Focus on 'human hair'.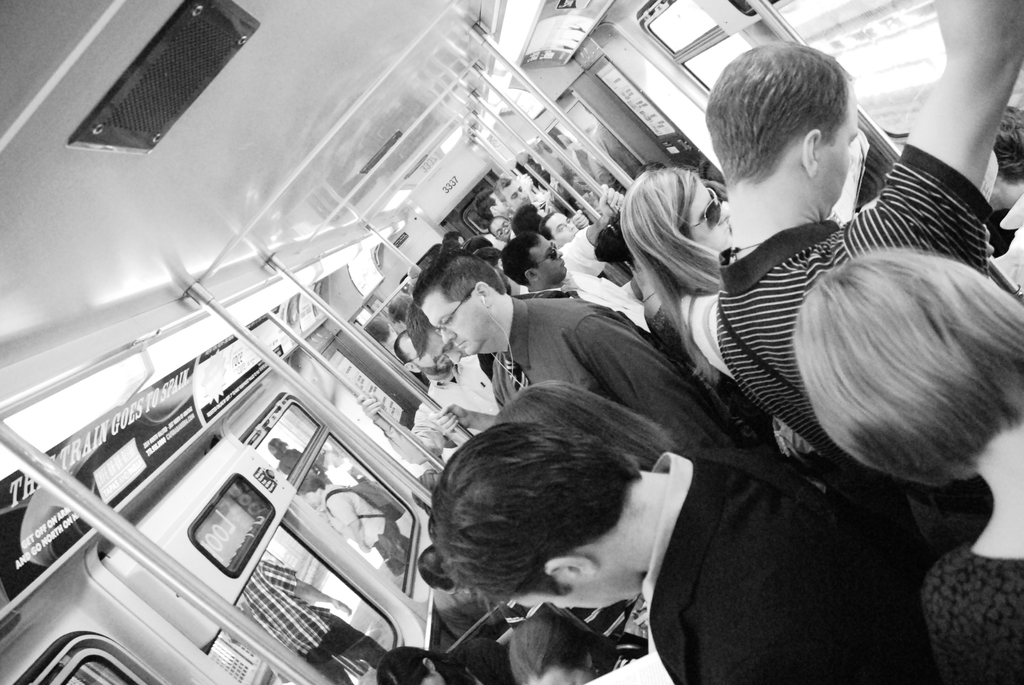
Focused at crop(374, 647, 458, 684).
